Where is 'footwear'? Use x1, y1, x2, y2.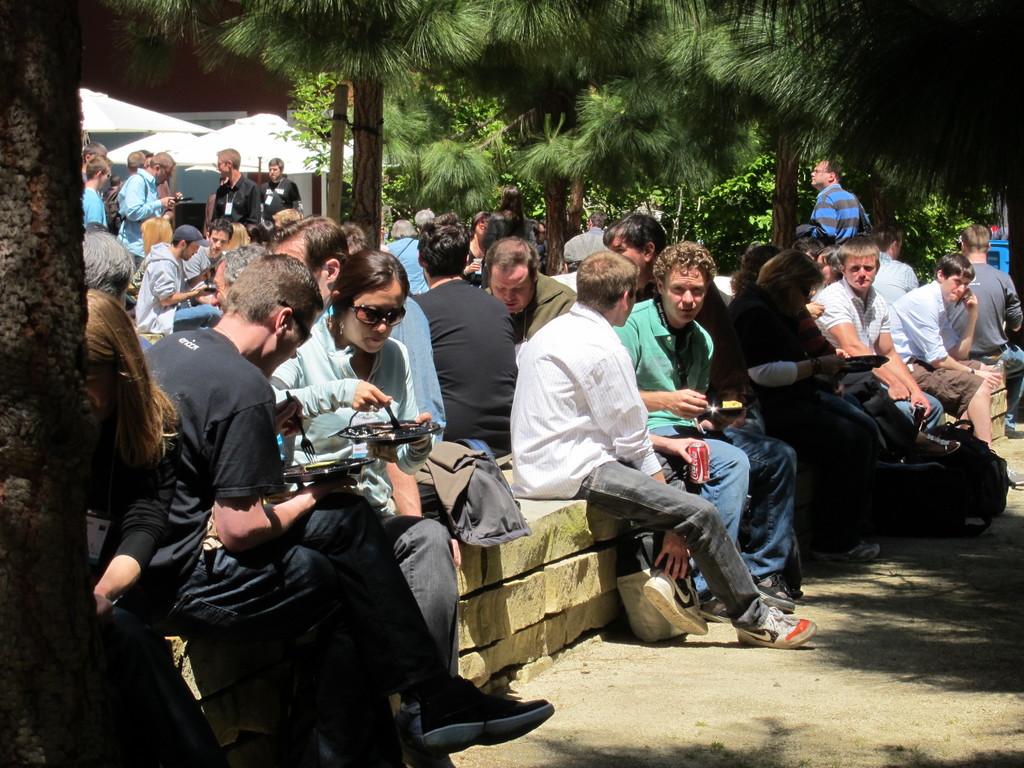
398, 664, 518, 750.
